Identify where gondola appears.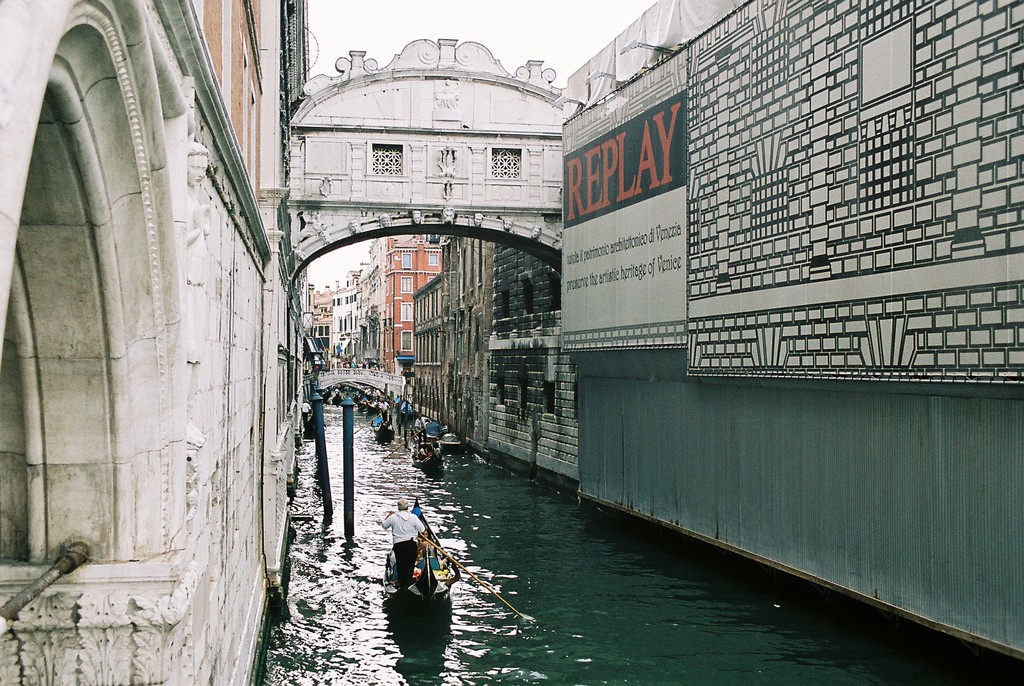
Appears at pyautogui.locateOnScreen(317, 384, 333, 405).
